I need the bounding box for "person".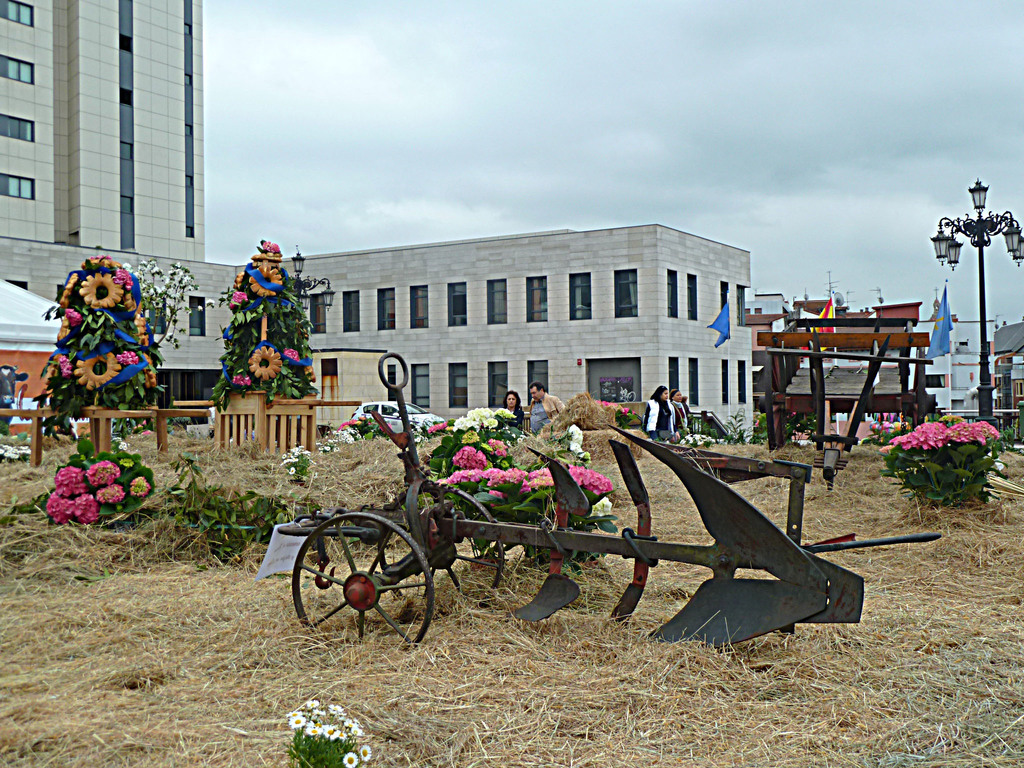
Here it is: 637,385,676,438.
